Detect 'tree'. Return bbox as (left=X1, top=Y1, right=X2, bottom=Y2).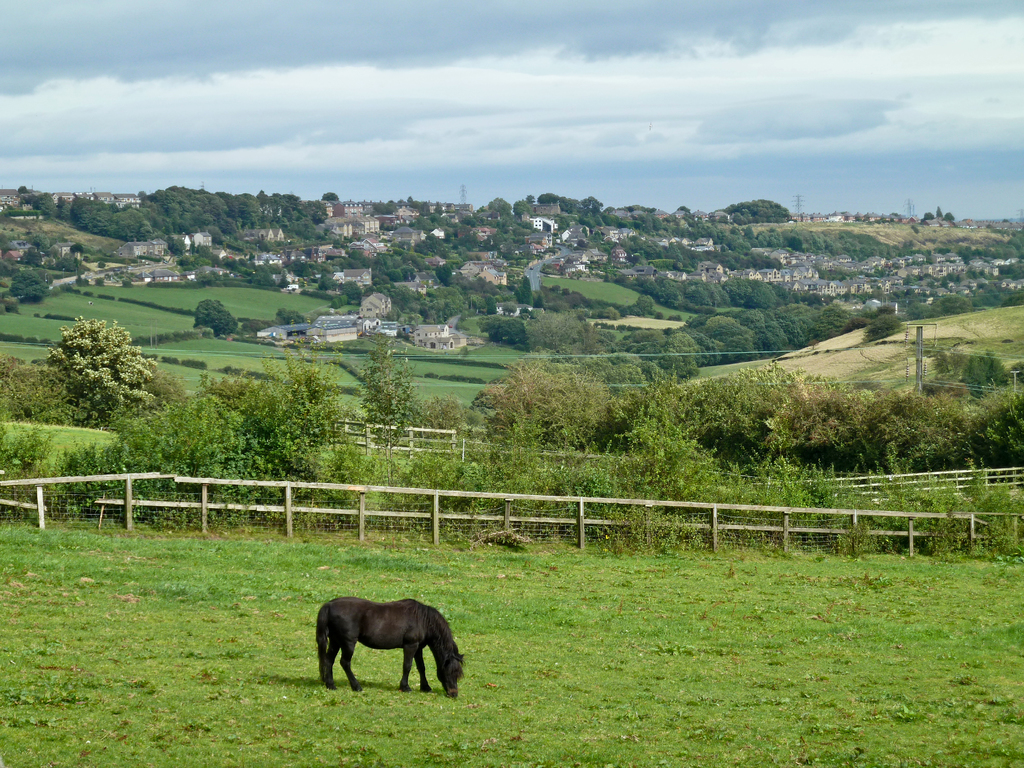
(left=164, top=233, right=186, bottom=254).
